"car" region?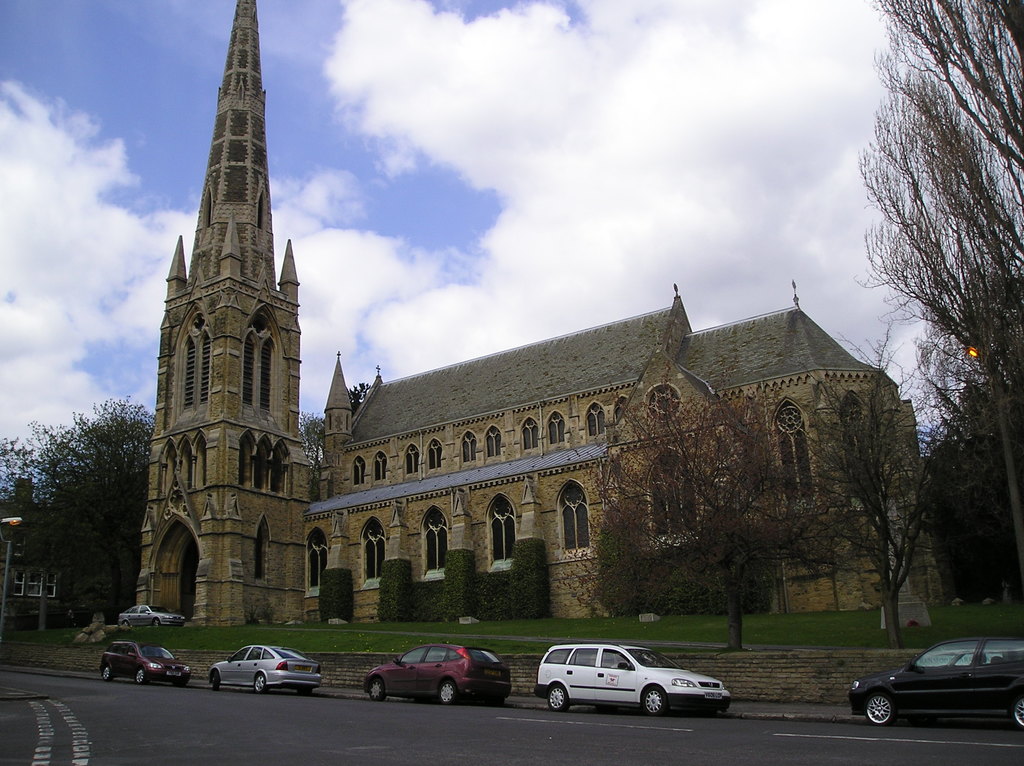
l=118, t=605, r=186, b=628
